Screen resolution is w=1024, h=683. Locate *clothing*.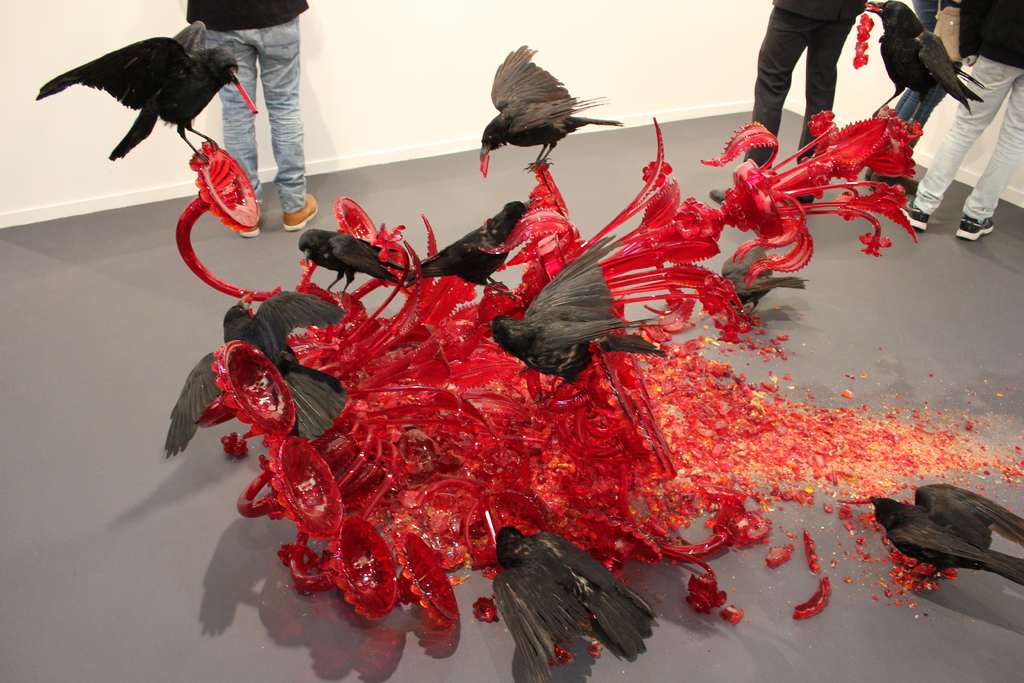
Rect(917, 0, 1023, 220).
